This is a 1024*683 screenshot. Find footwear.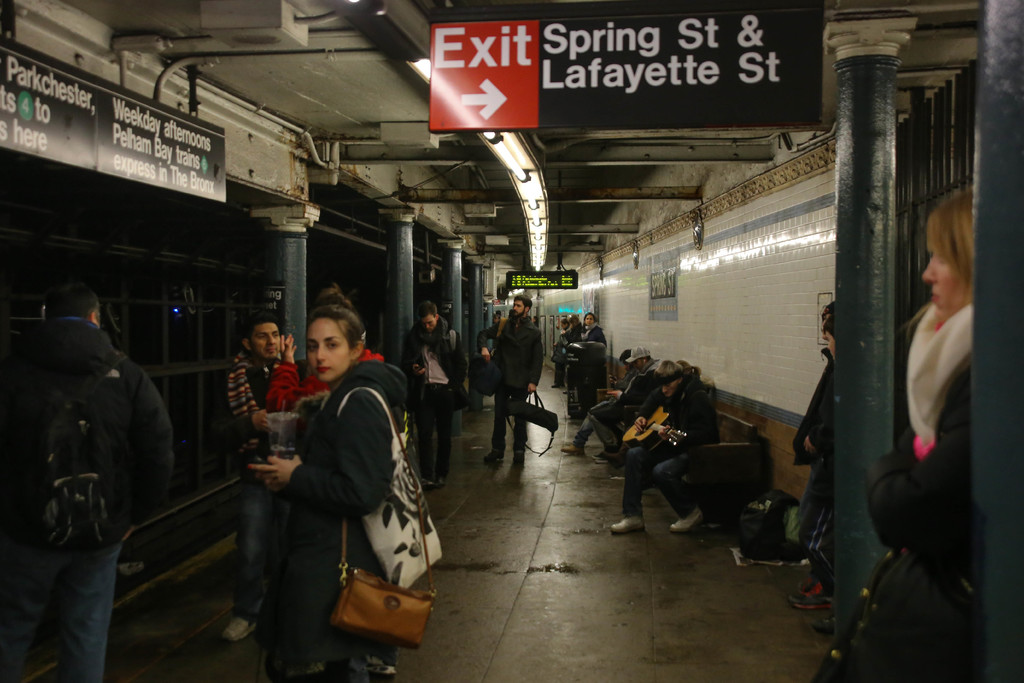
Bounding box: (219,612,255,646).
